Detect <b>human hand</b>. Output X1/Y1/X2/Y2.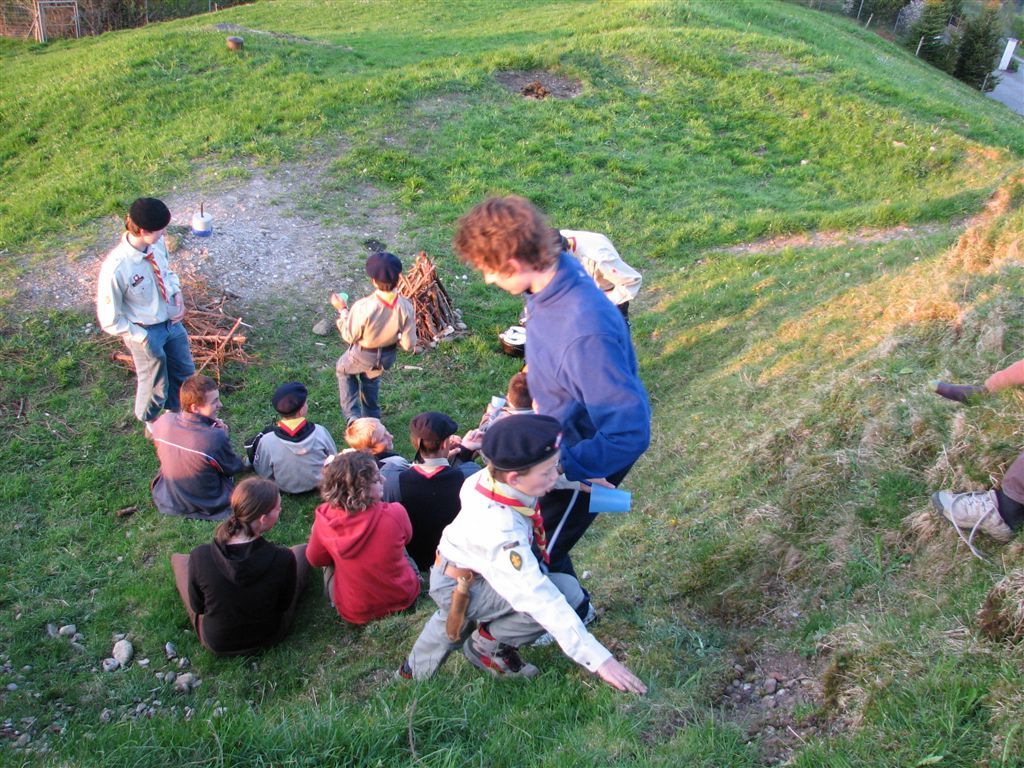
213/415/225/431.
